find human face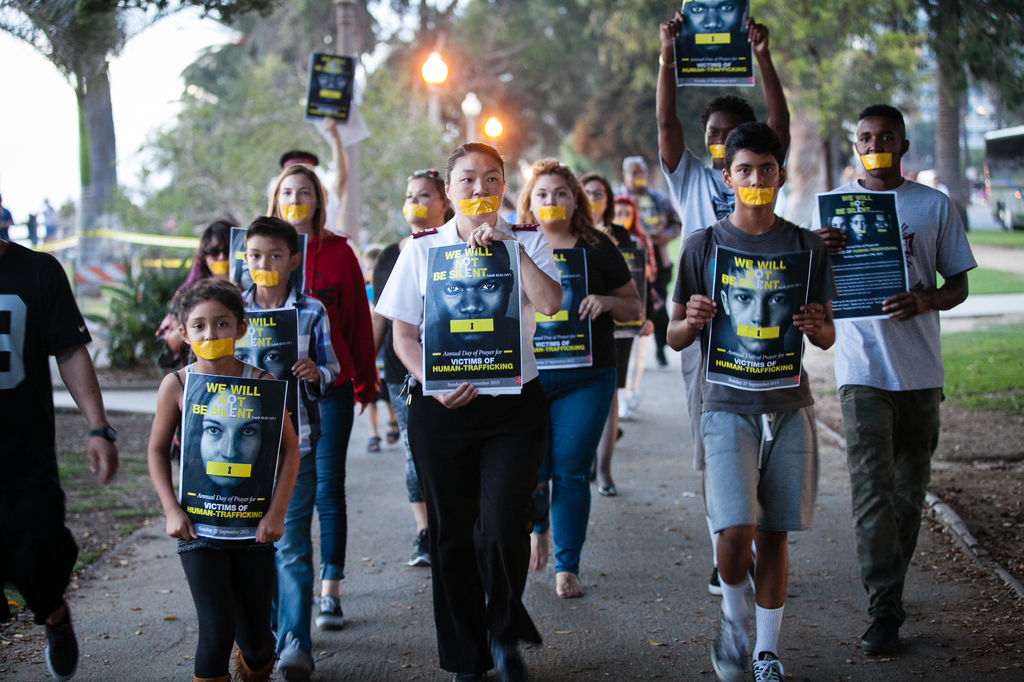
(438,244,504,317)
